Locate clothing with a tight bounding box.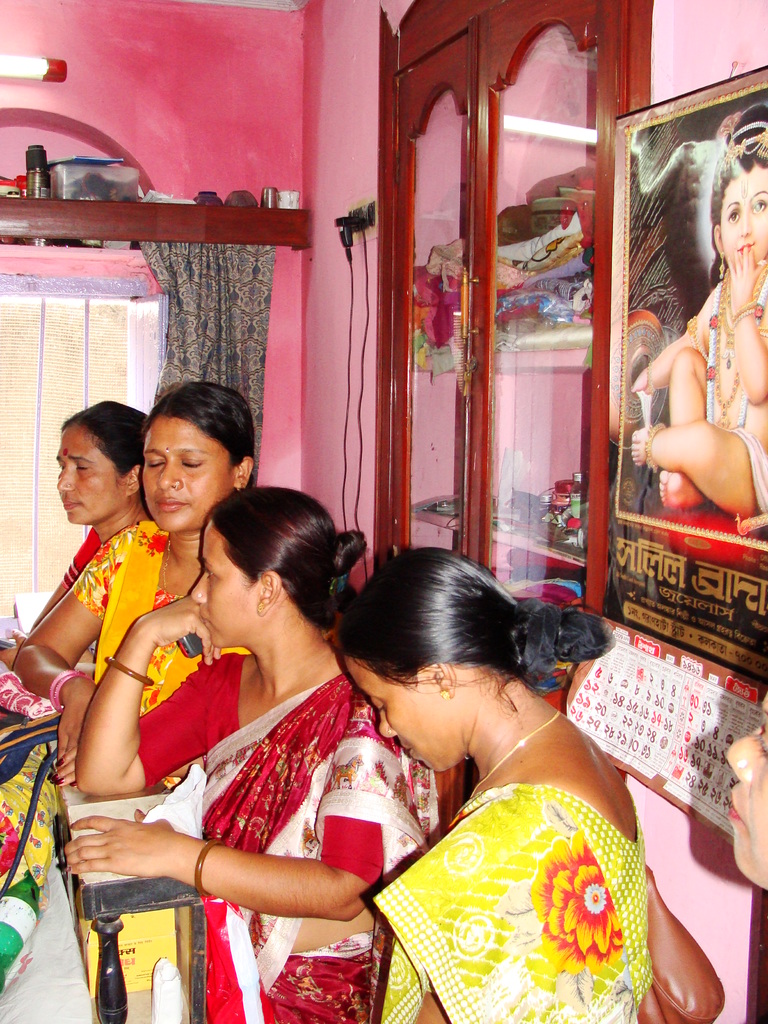
crop(367, 783, 659, 1023).
